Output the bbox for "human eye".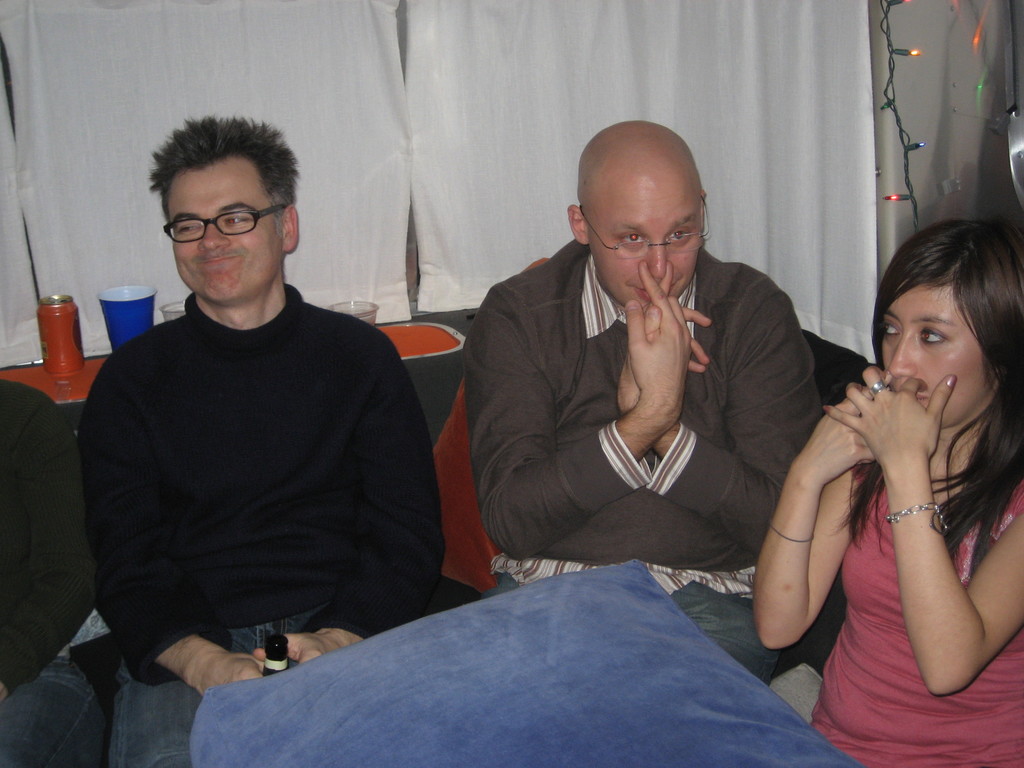
box=[915, 328, 948, 344].
